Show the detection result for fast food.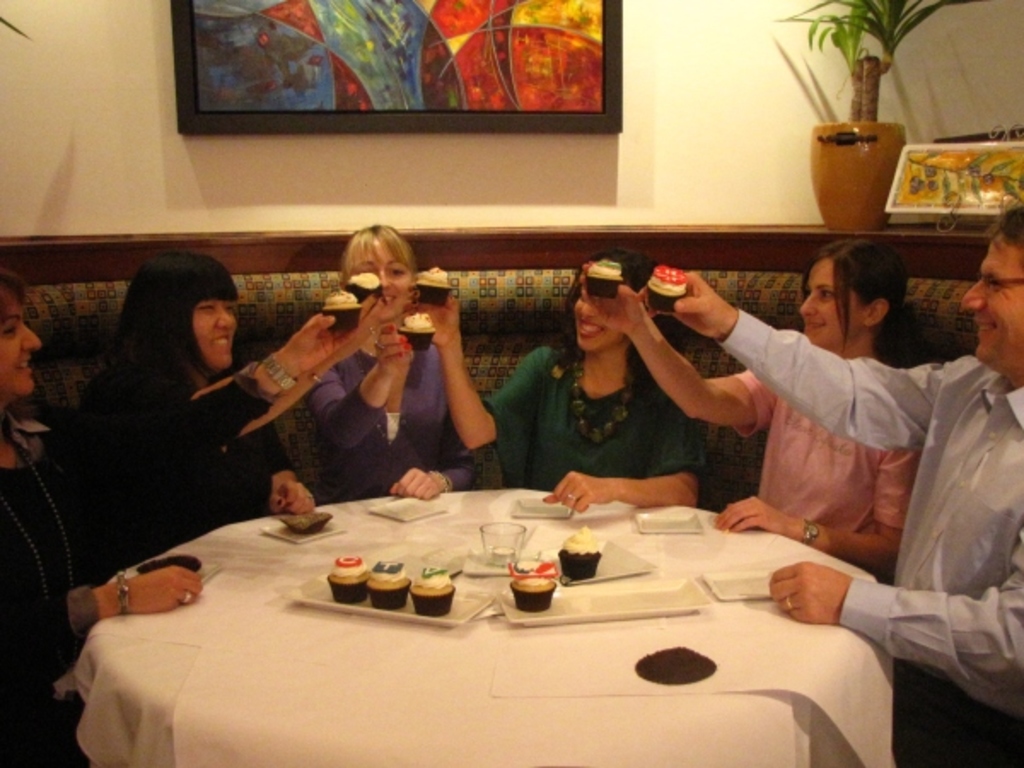
<region>323, 548, 362, 602</region>.
